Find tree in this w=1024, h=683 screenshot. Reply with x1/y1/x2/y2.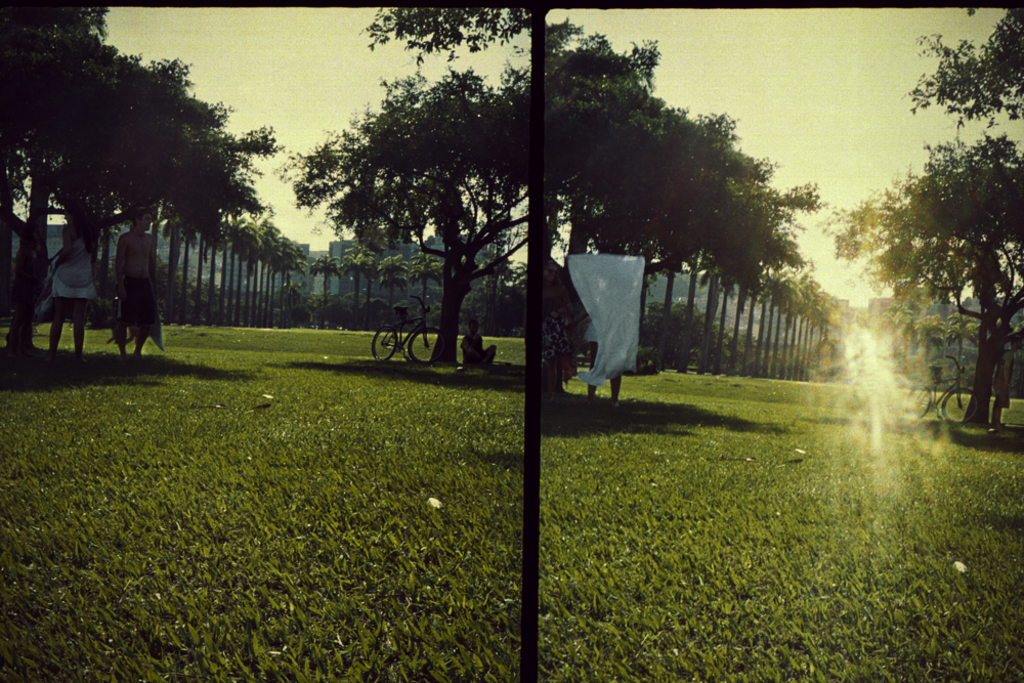
273/63/534/369.
